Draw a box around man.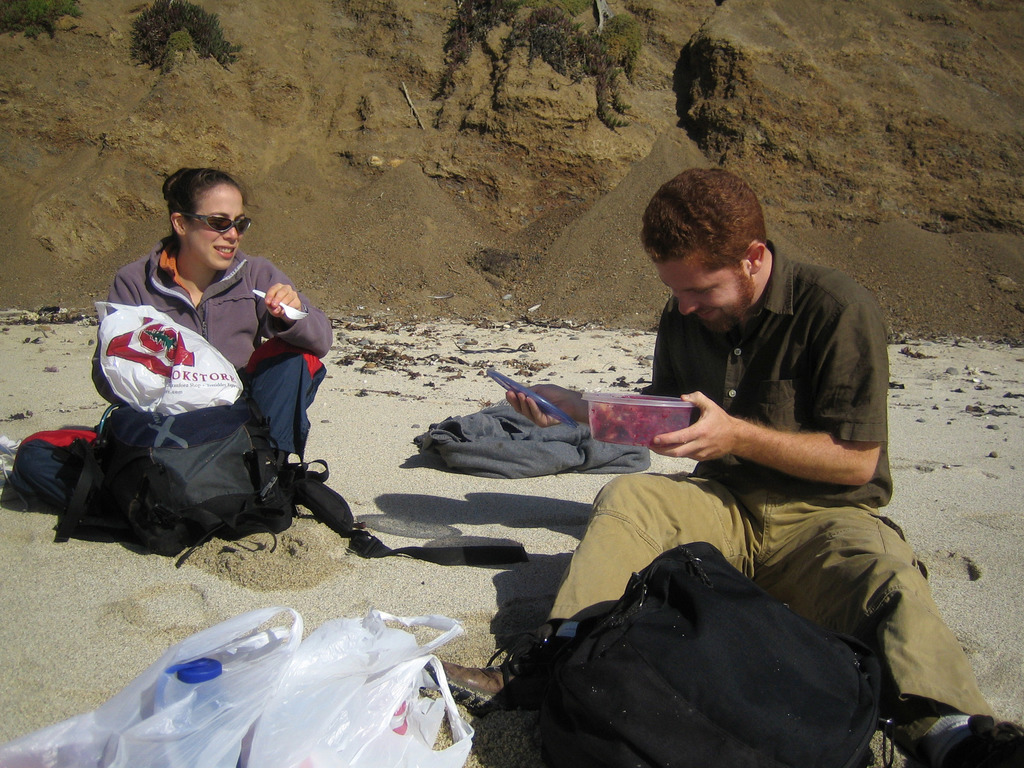
[x1=430, y1=164, x2=1023, y2=767].
